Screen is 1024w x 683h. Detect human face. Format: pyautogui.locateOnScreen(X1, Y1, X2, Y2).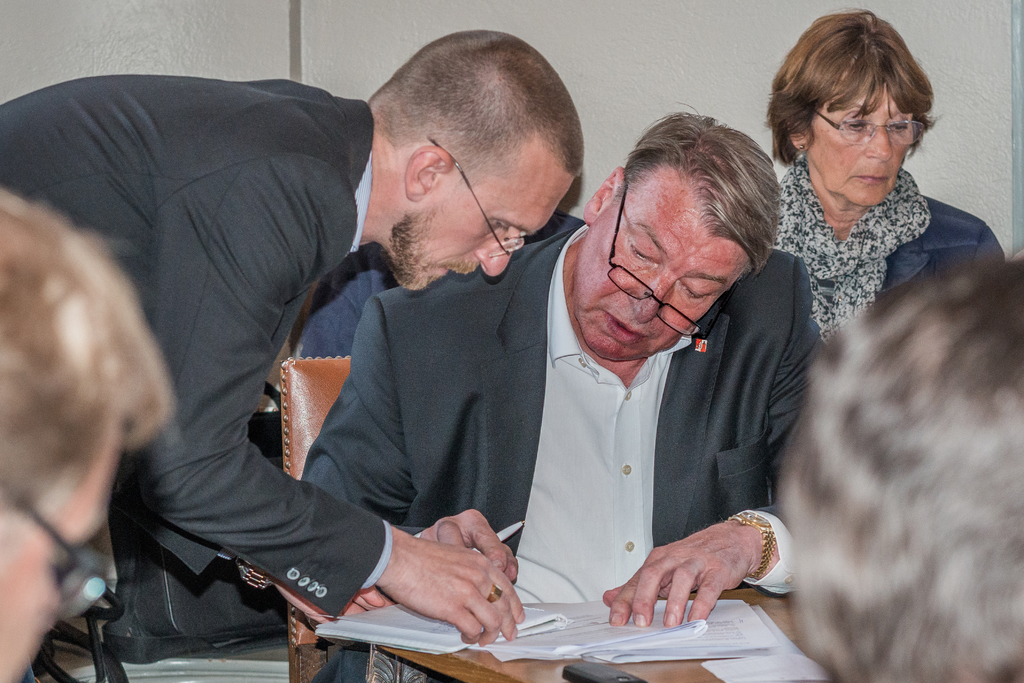
pyautogui.locateOnScreen(406, 134, 574, 292).
